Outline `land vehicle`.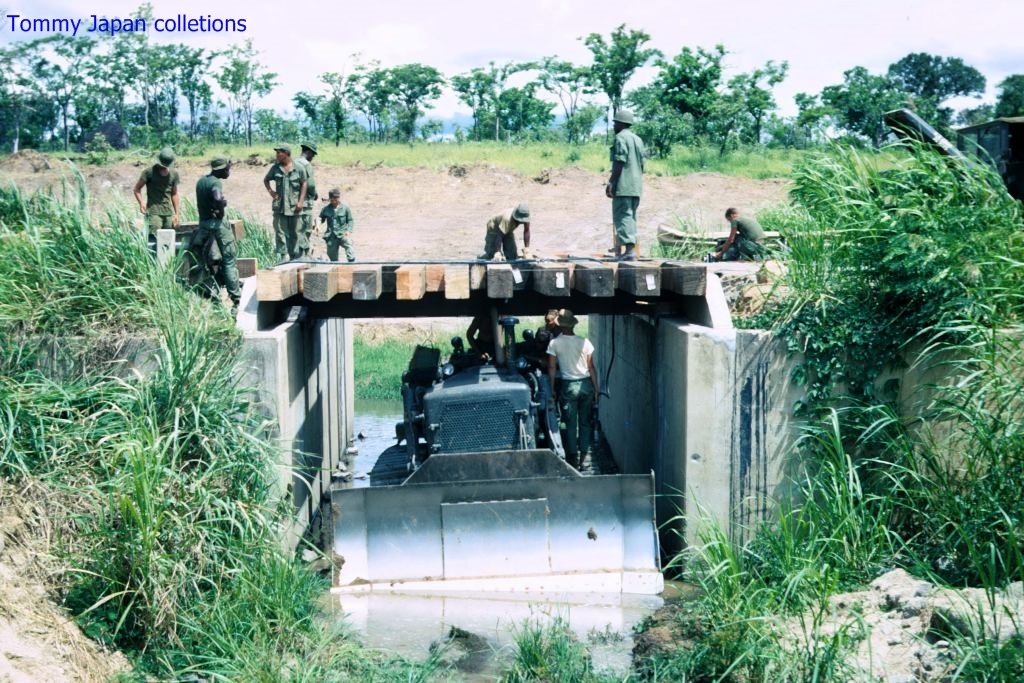
Outline: select_region(882, 106, 1023, 197).
